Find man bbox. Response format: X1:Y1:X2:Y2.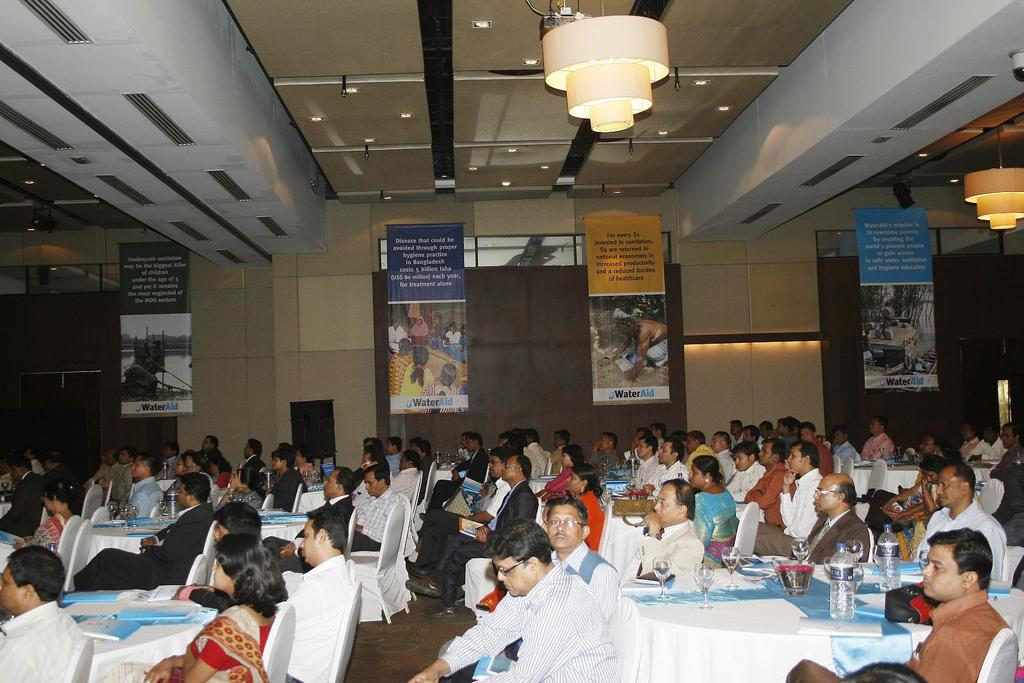
971:424:1006:461.
